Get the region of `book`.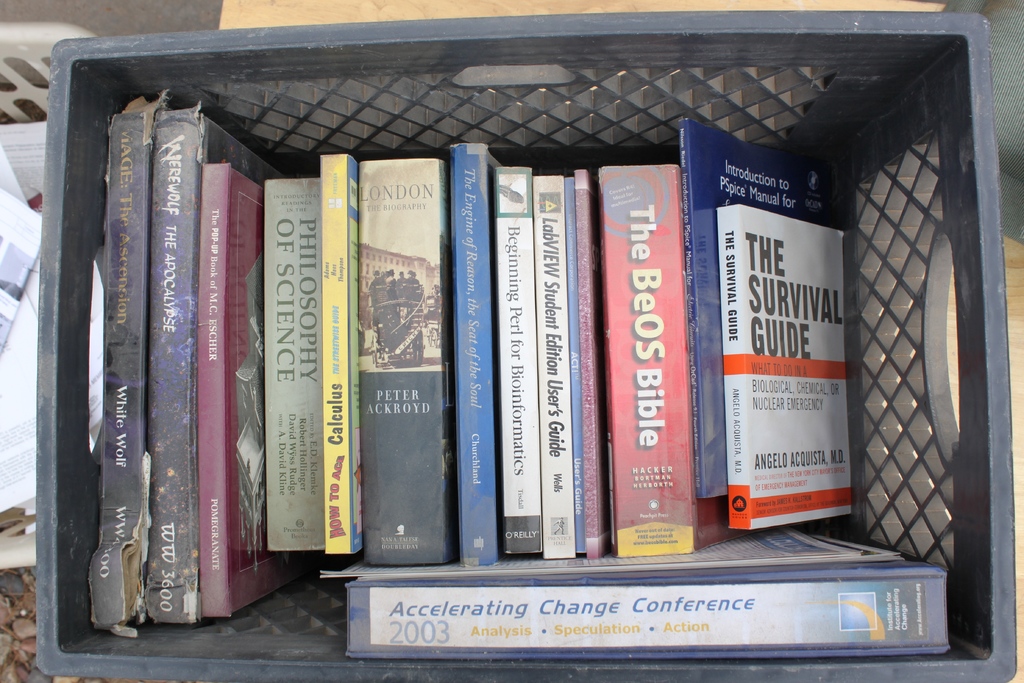
select_region(355, 156, 451, 562).
